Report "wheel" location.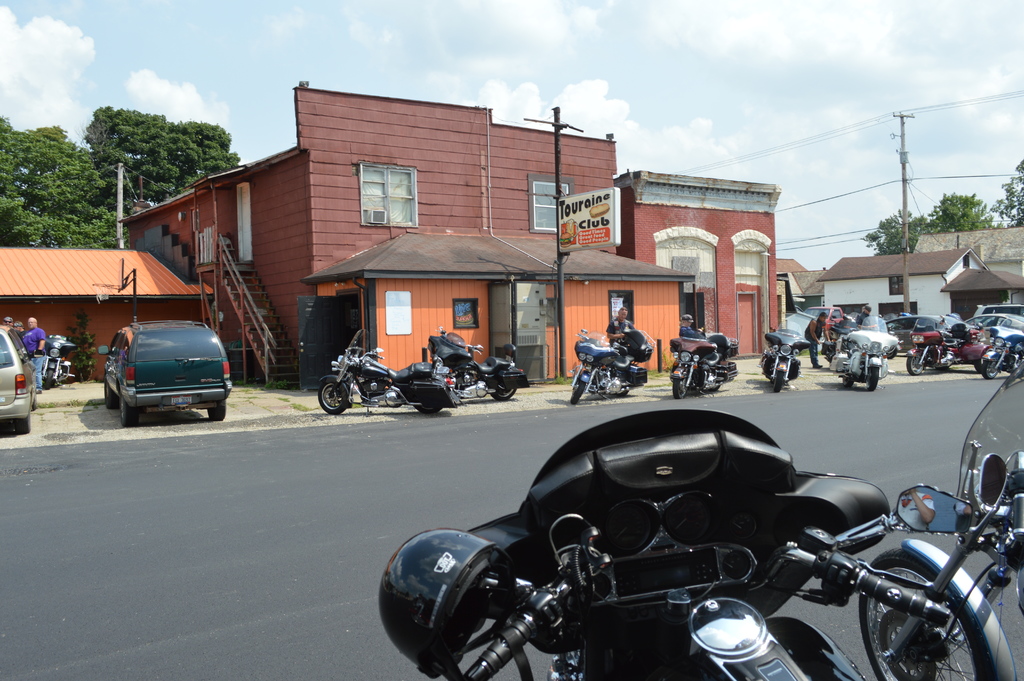
Report: <region>42, 368, 54, 390</region>.
